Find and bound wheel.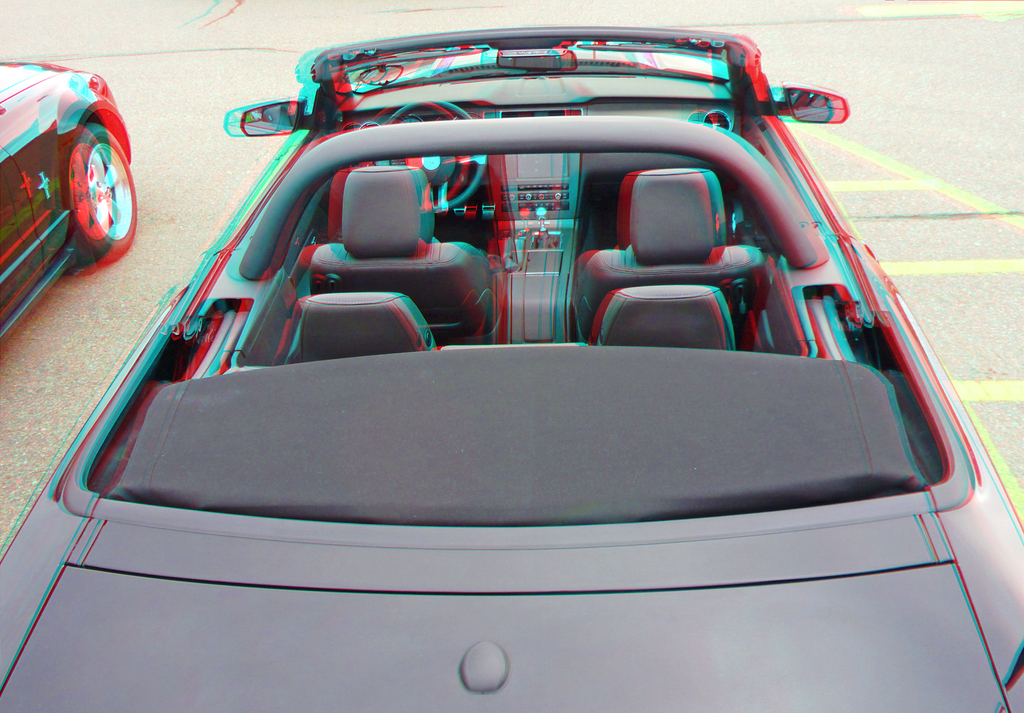
Bound: box=[385, 97, 488, 209].
